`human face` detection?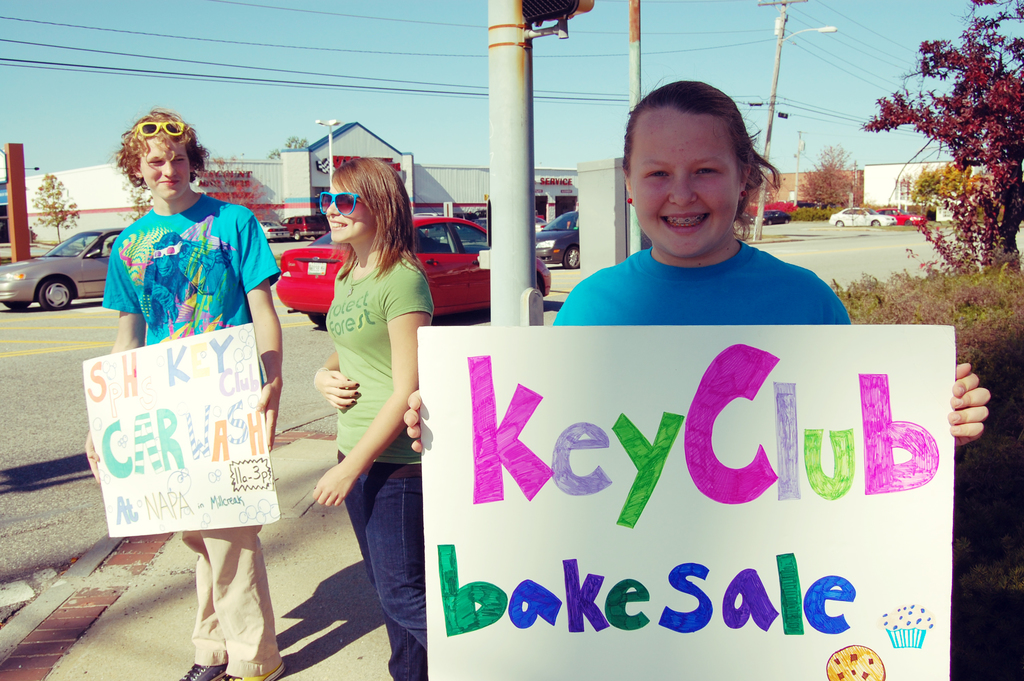
rect(140, 134, 191, 200)
